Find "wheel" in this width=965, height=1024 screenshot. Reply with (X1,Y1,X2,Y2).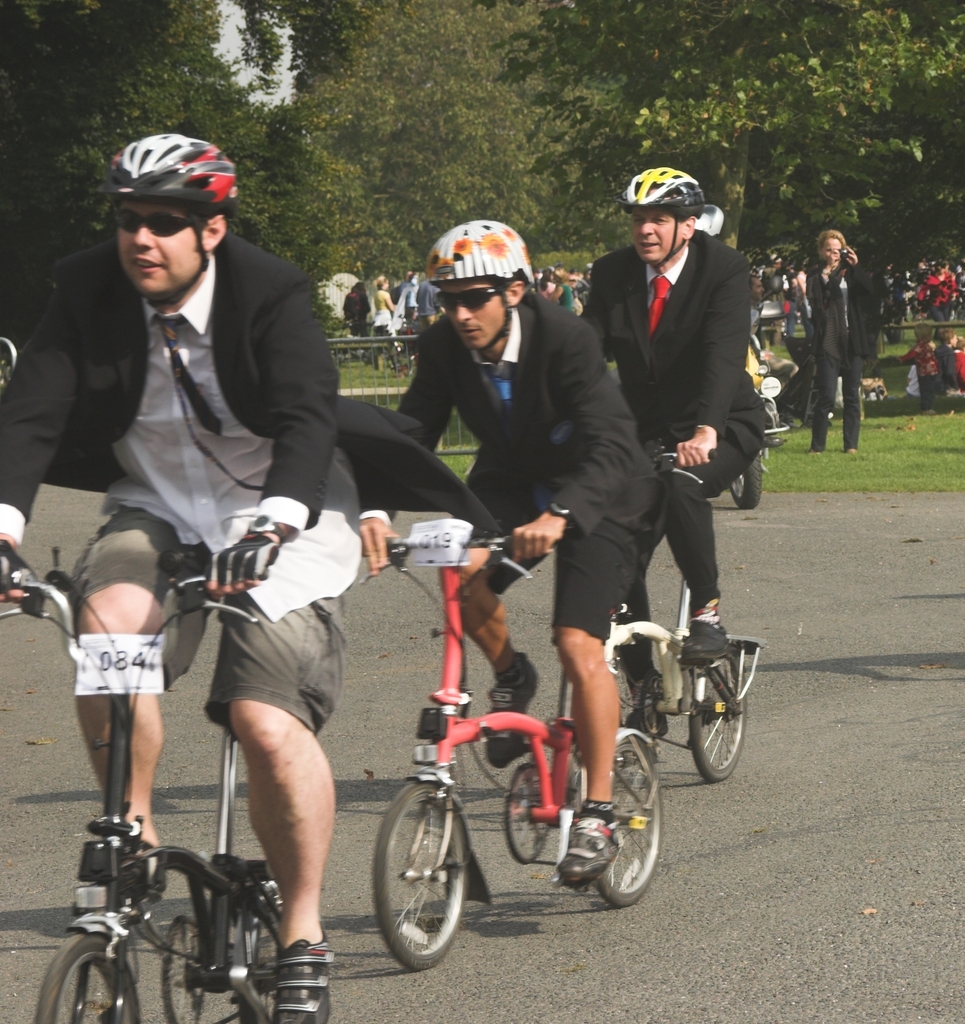
(34,934,141,1023).
